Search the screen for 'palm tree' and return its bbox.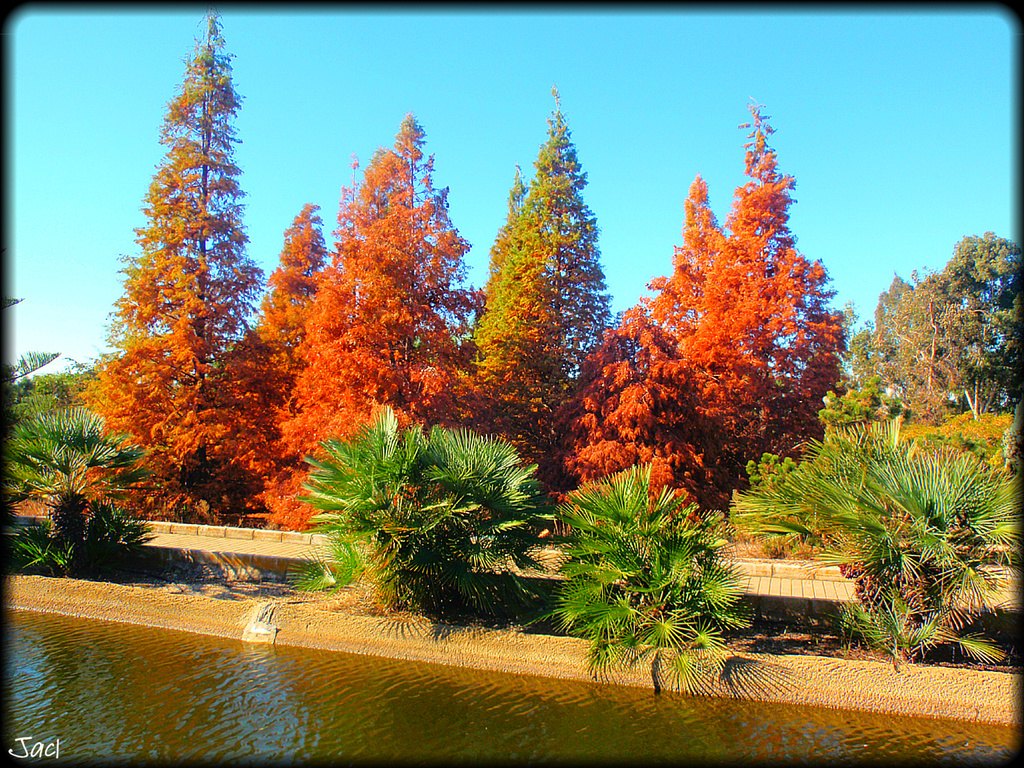
Found: region(321, 432, 552, 649).
